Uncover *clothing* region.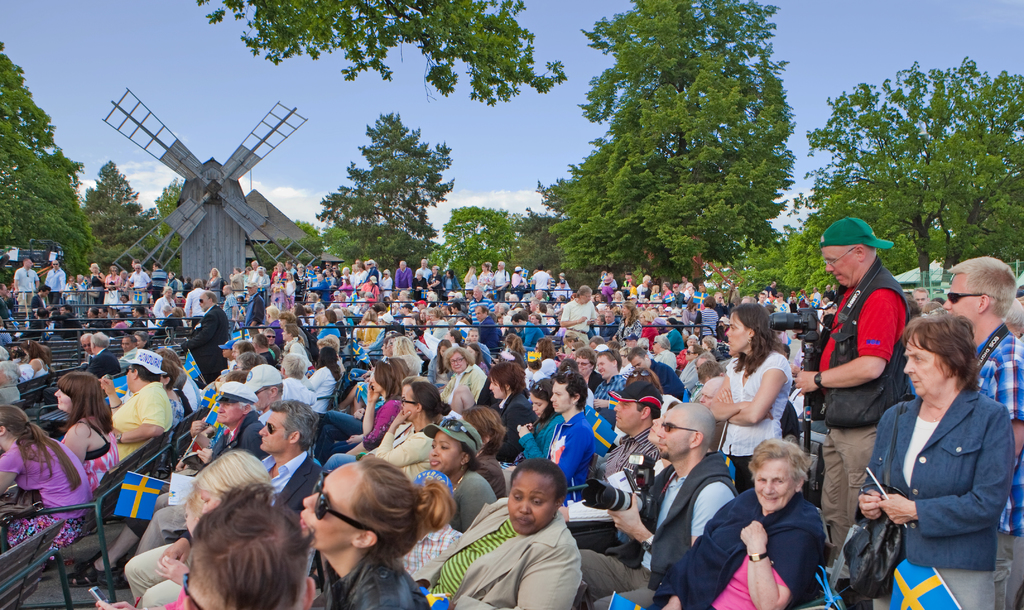
Uncovered: (578, 448, 726, 609).
